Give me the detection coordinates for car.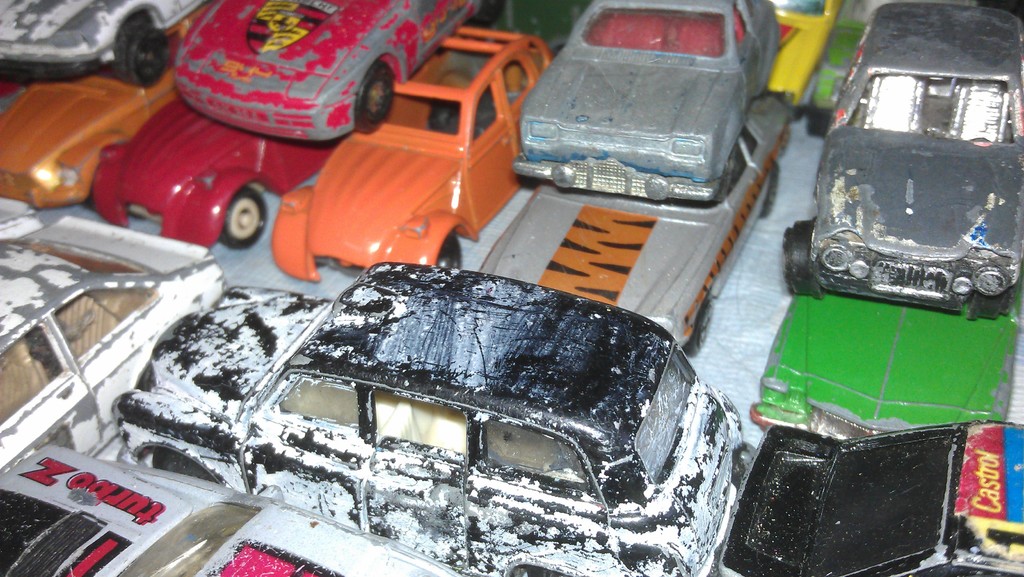
<bbox>170, 0, 493, 144</bbox>.
